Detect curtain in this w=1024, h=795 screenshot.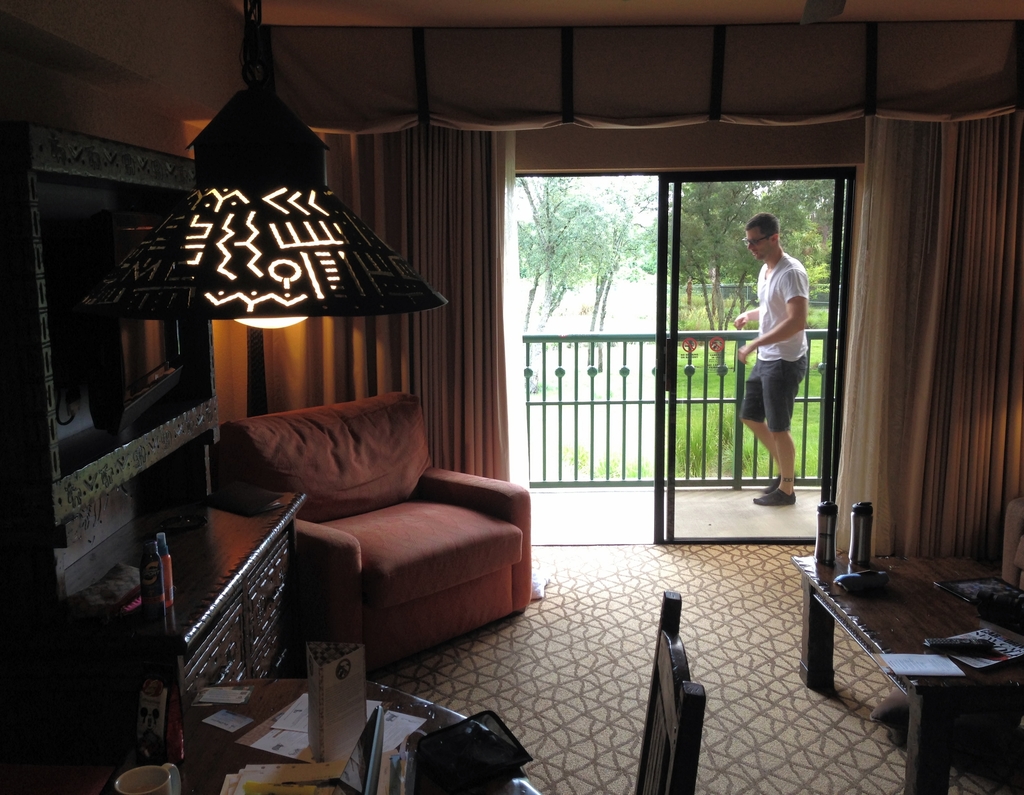
Detection: crop(316, 118, 518, 484).
